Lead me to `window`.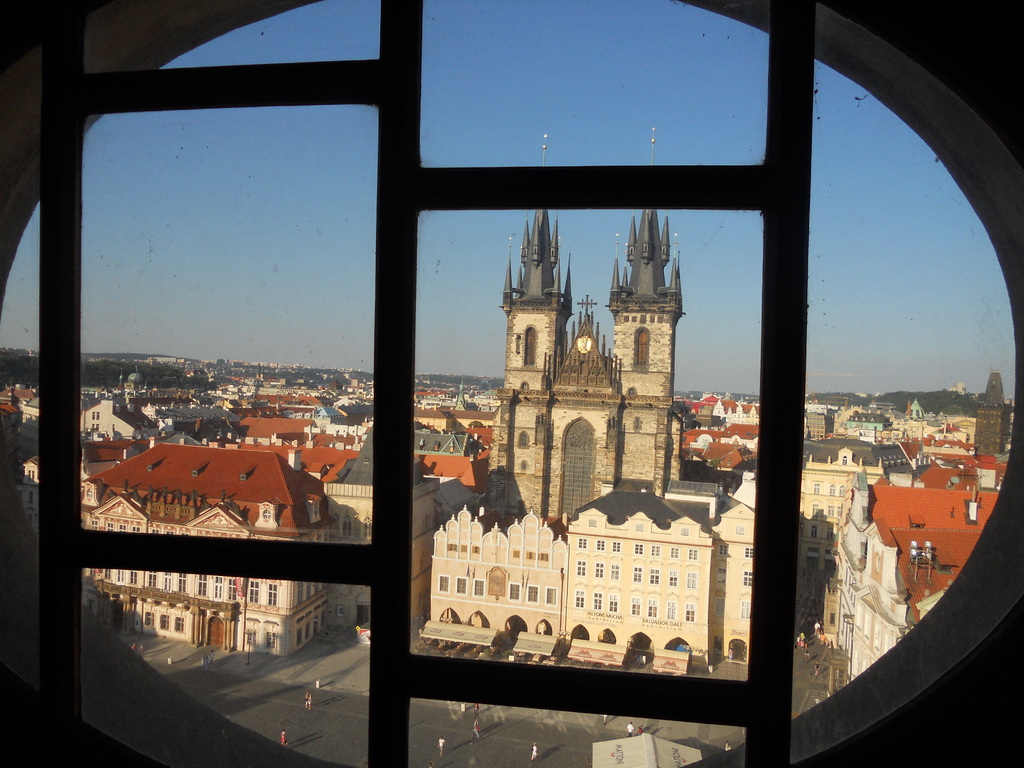
Lead to [left=161, top=572, right=173, bottom=595].
